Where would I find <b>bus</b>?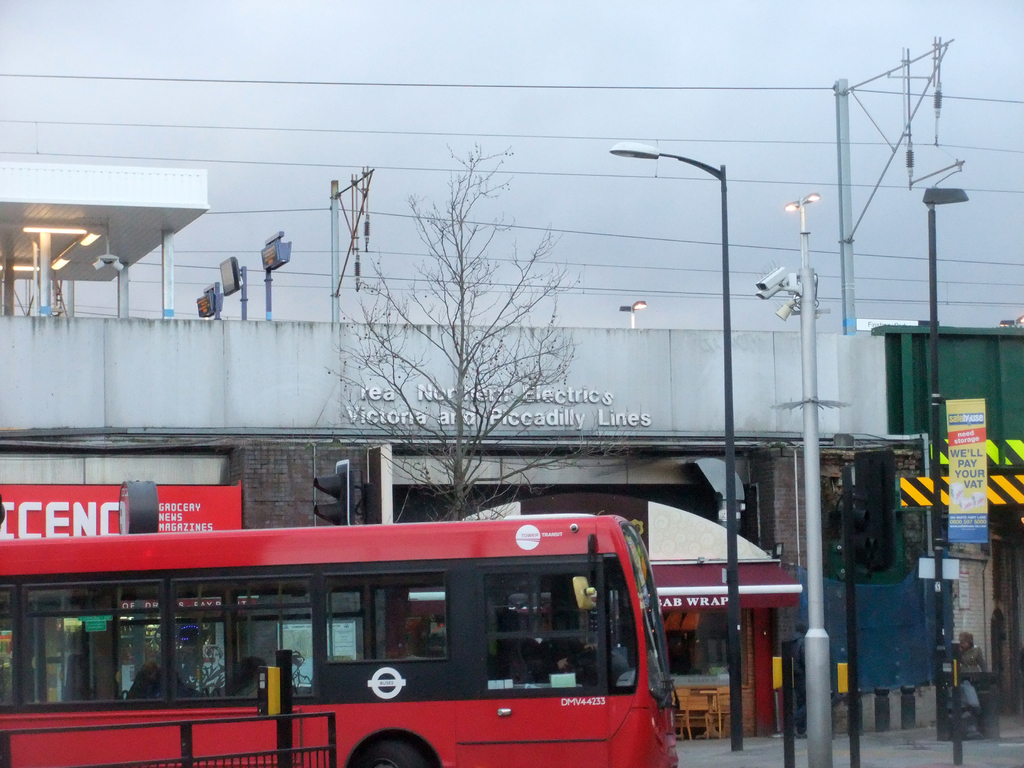
At locate(0, 509, 676, 765).
